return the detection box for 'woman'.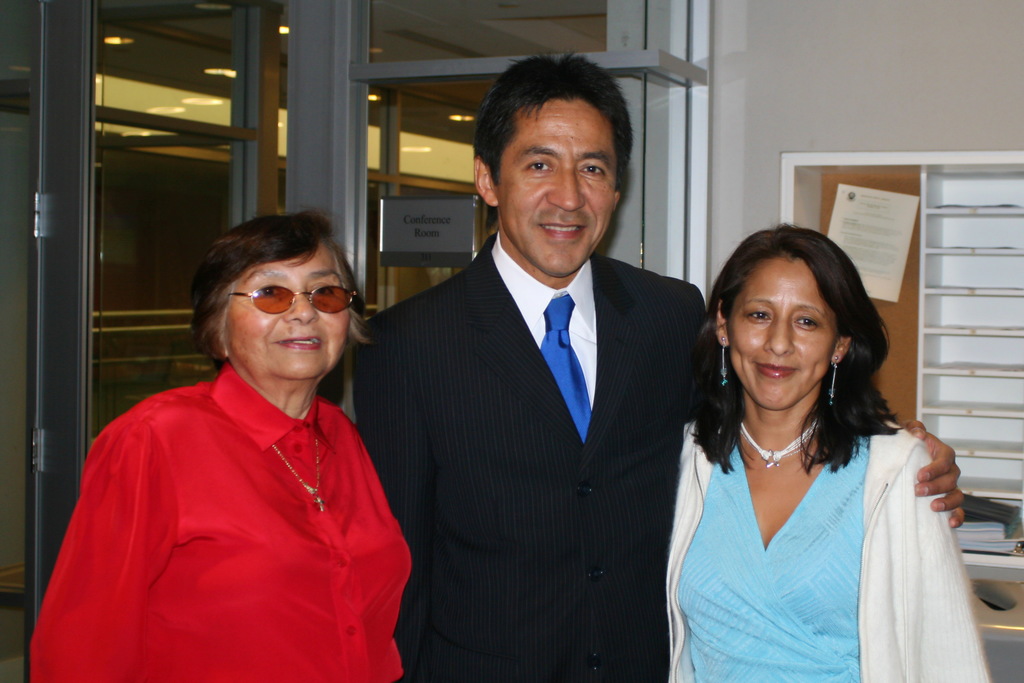
{"left": 660, "top": 193, "right": 989, "bottom": 682}.
